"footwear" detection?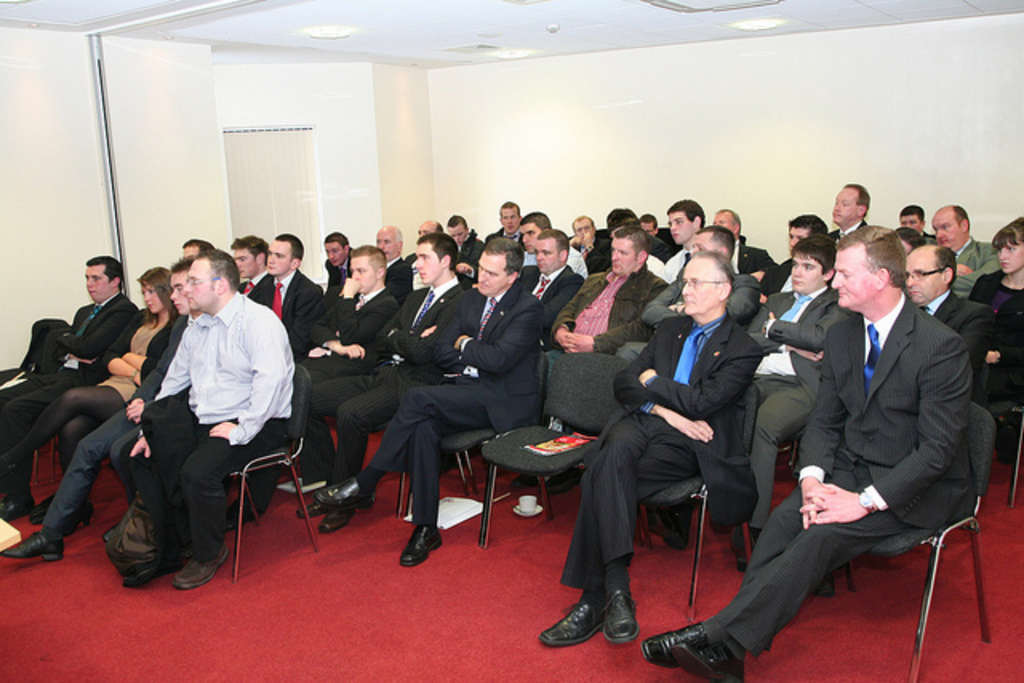
left=650, top=622, right=704, bottom=662
